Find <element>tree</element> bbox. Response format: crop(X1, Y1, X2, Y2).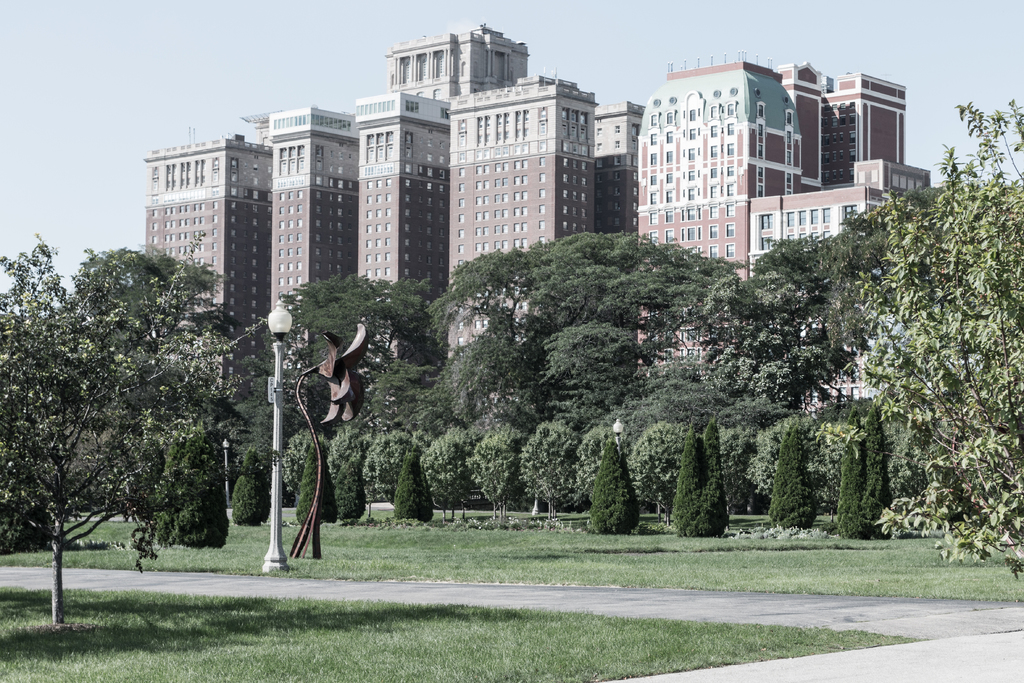
crop(586, 439, 644, 536).
